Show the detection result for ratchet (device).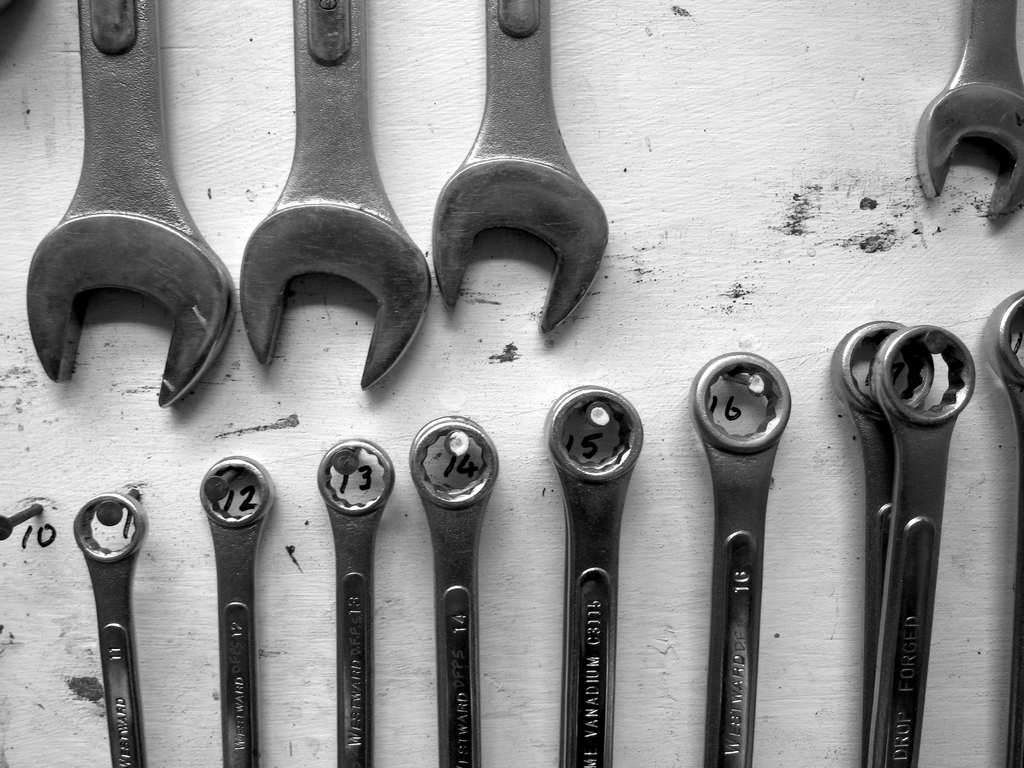
detection(685, 348, 792, 767).
